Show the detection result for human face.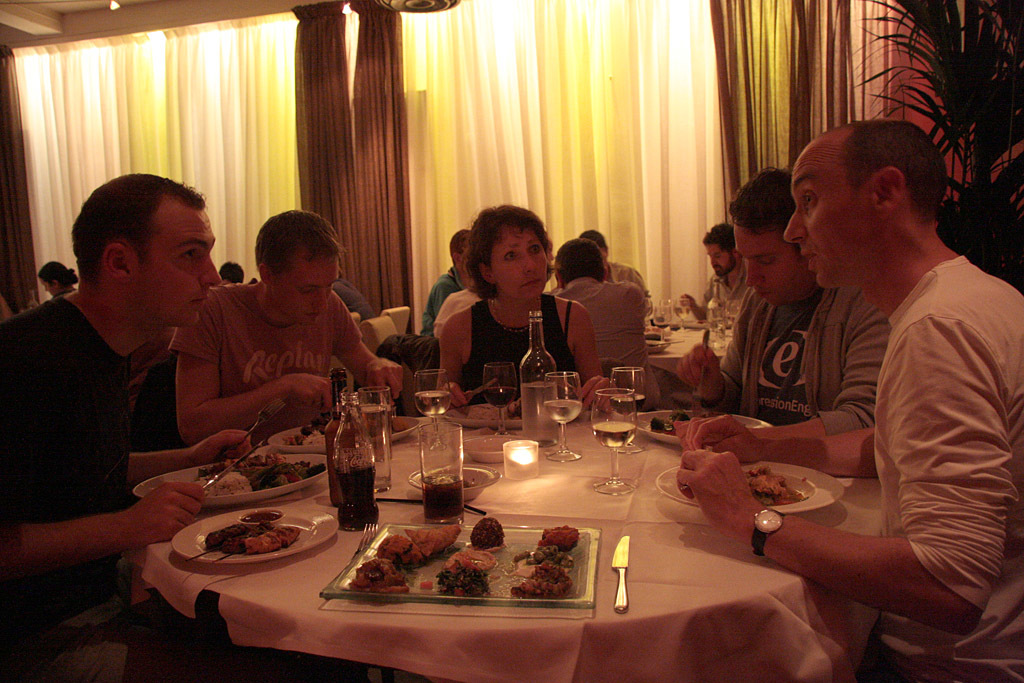
[498,231,547,298].
